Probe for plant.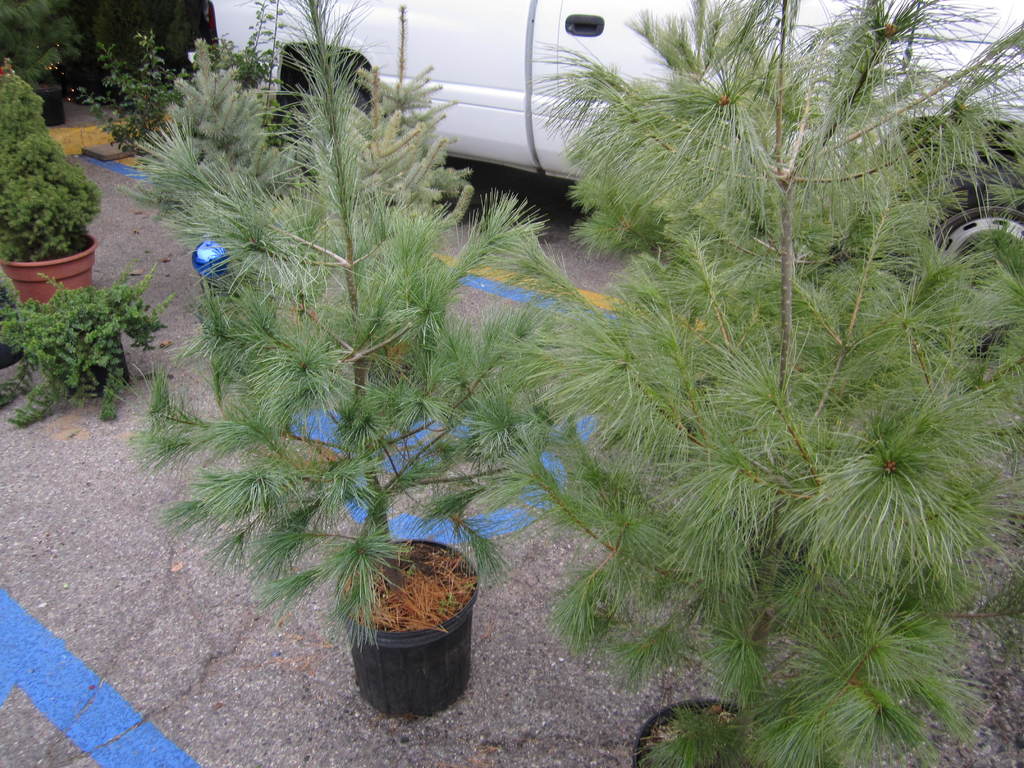
Probe result: [left=59, top=26, right=182, bottom=157].
